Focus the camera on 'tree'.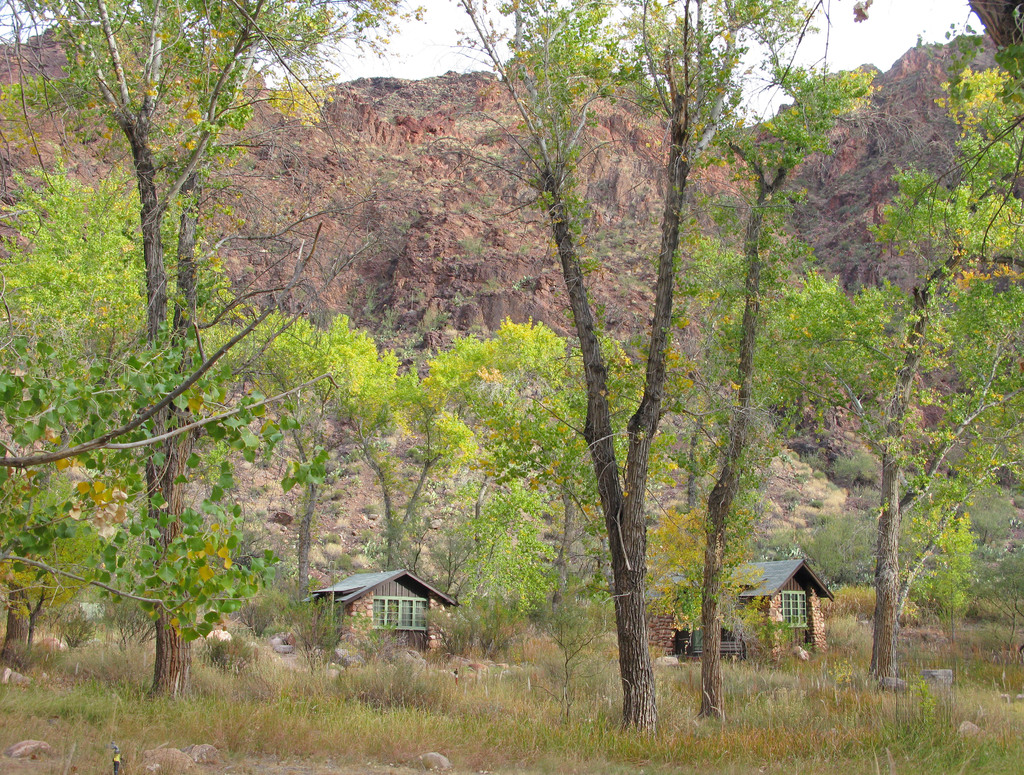
Focus region: [483, 313, 604, 618].
